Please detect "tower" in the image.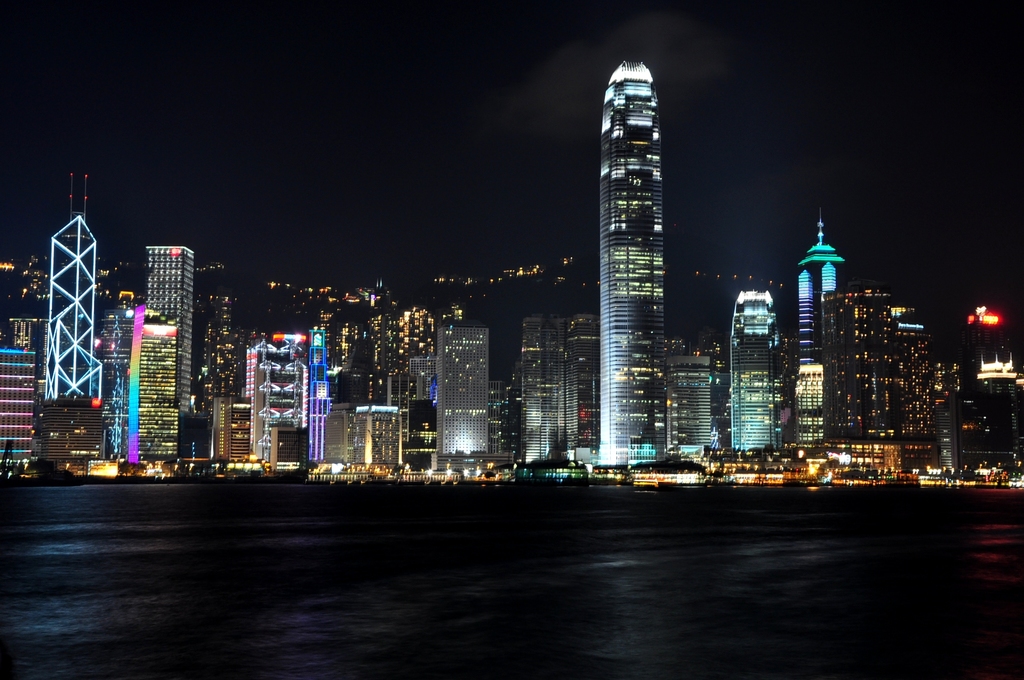
bbox=[0, 341, 30, 464].
